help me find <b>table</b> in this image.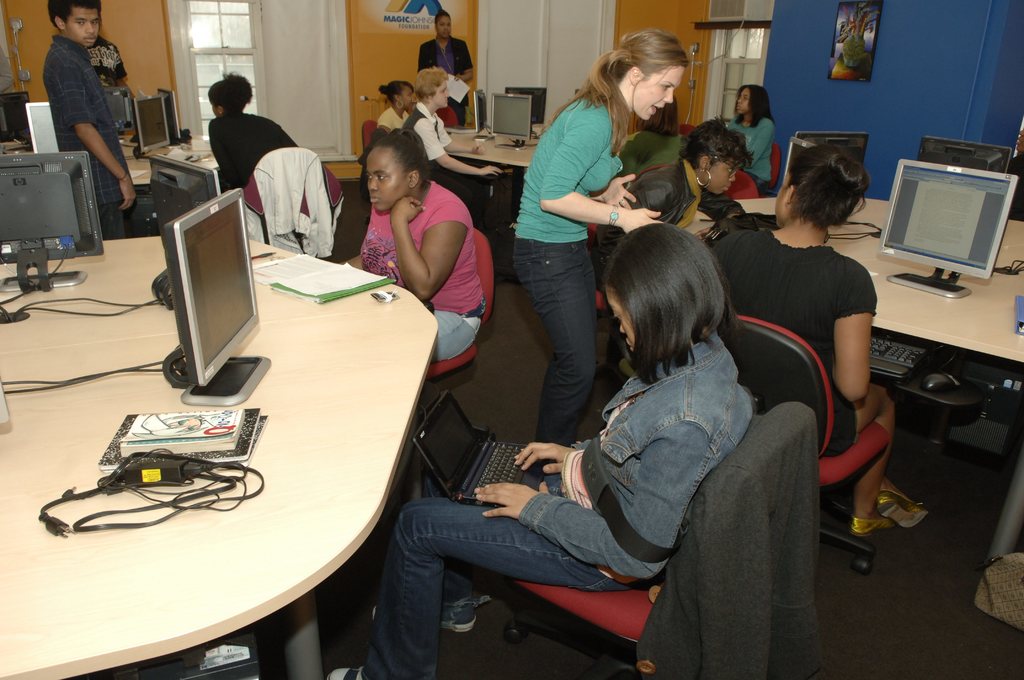
Found it: 26/253/447/666.
